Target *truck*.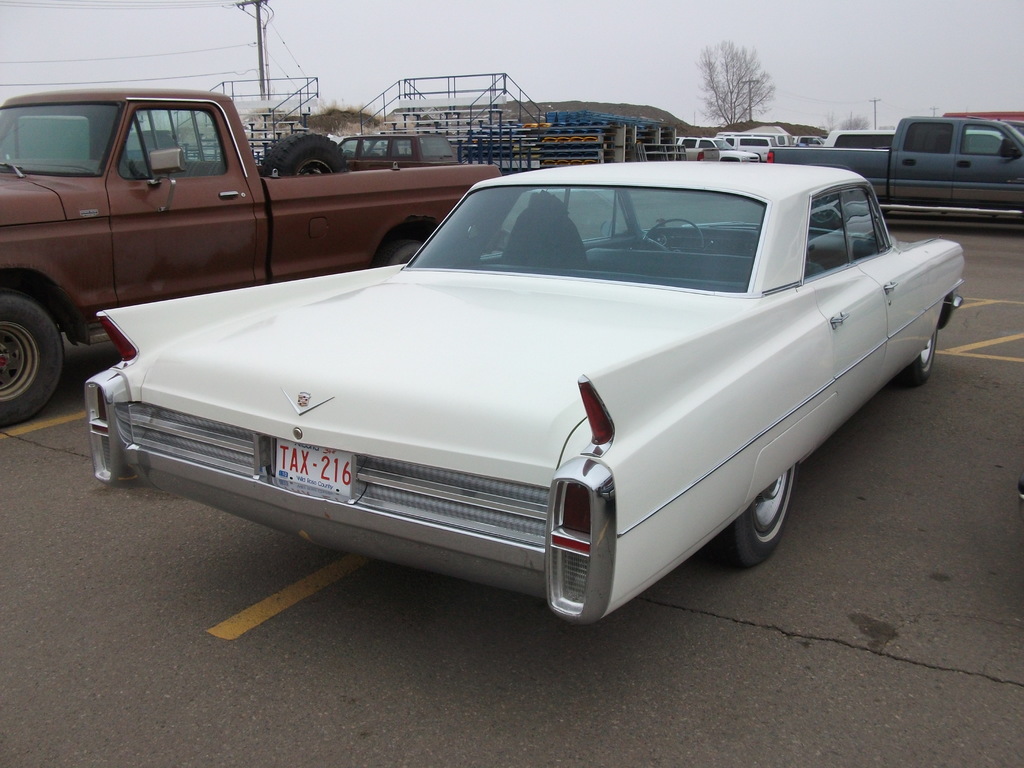
Target region: {"left": 0, "top": 83, "right": 496, "bottom": 419}.
